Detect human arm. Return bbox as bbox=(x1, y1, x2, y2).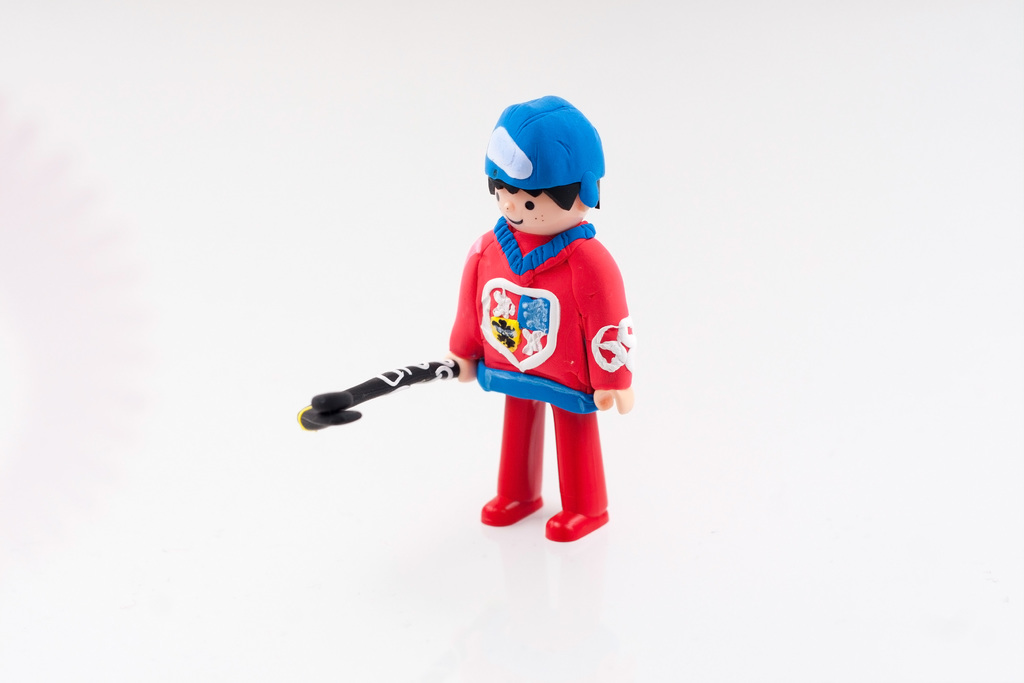
bbox=(444, 232, 483, 382).
